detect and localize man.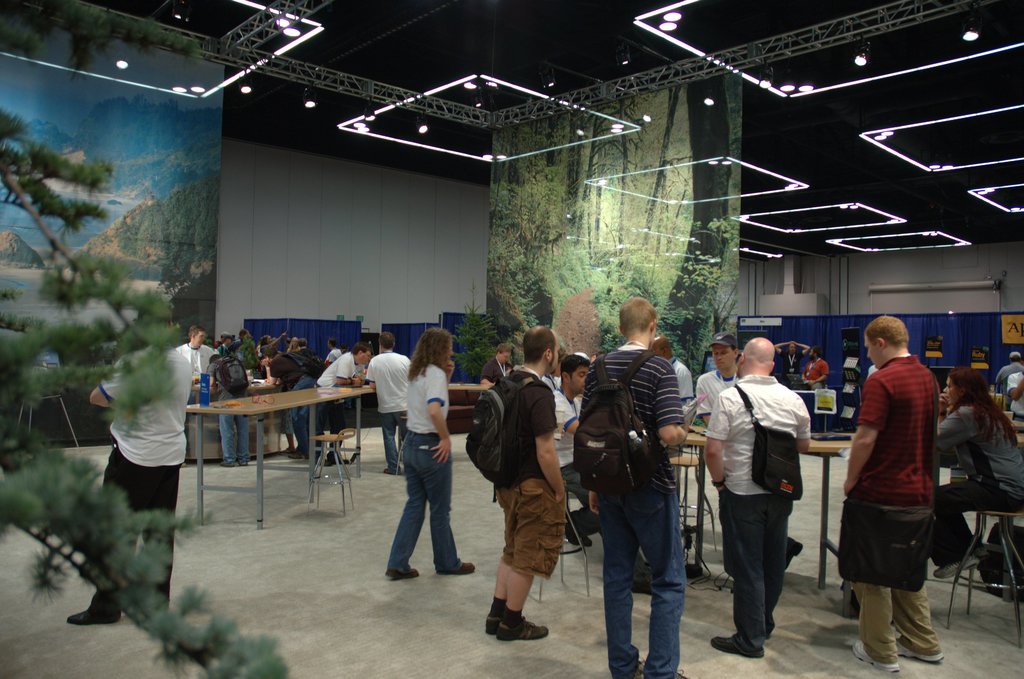
Localized at detection(700, 336, 811, 658).
